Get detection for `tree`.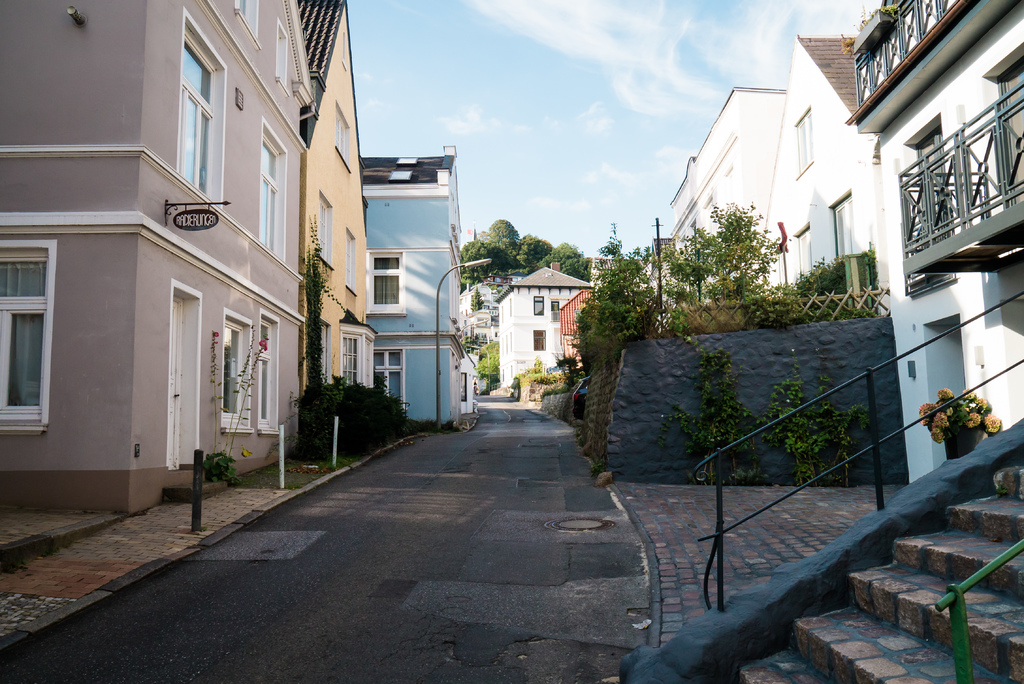
Detection: 474,339,502,387.
